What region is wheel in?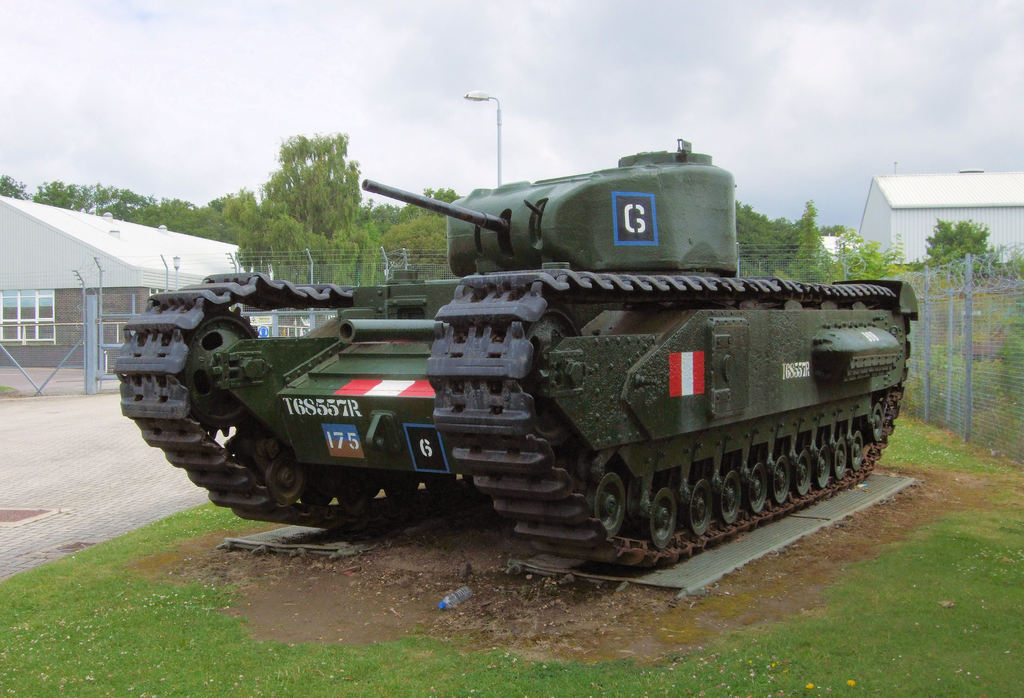
region(814, 445, 829, 488).
